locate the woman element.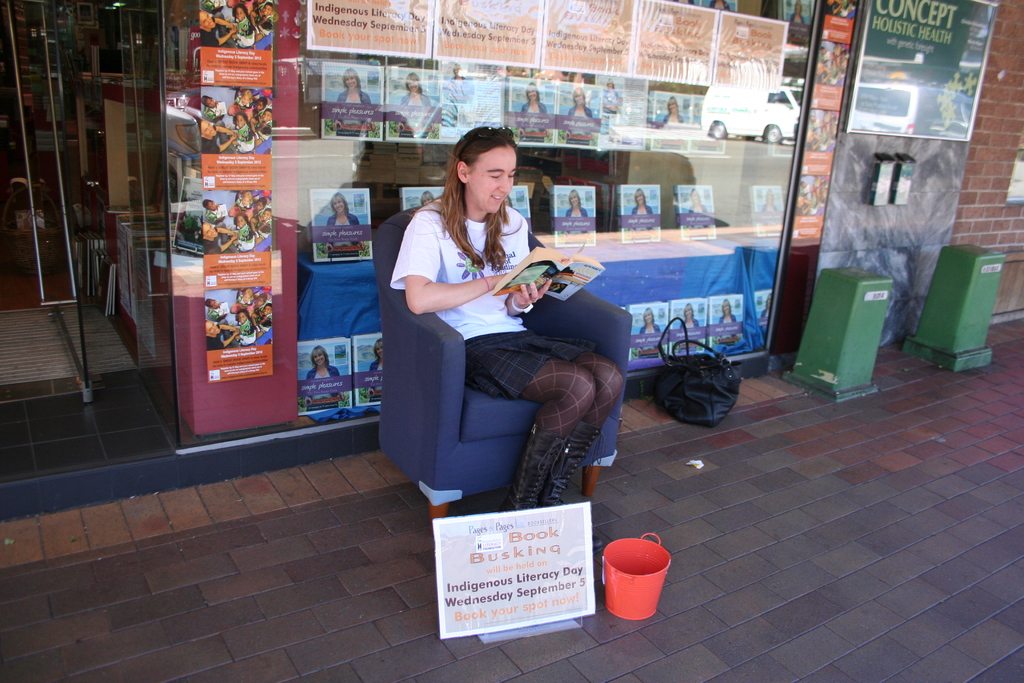
Element bbox: {"left": 636, "top": 306, "right": 662, "bottom": 357}.
